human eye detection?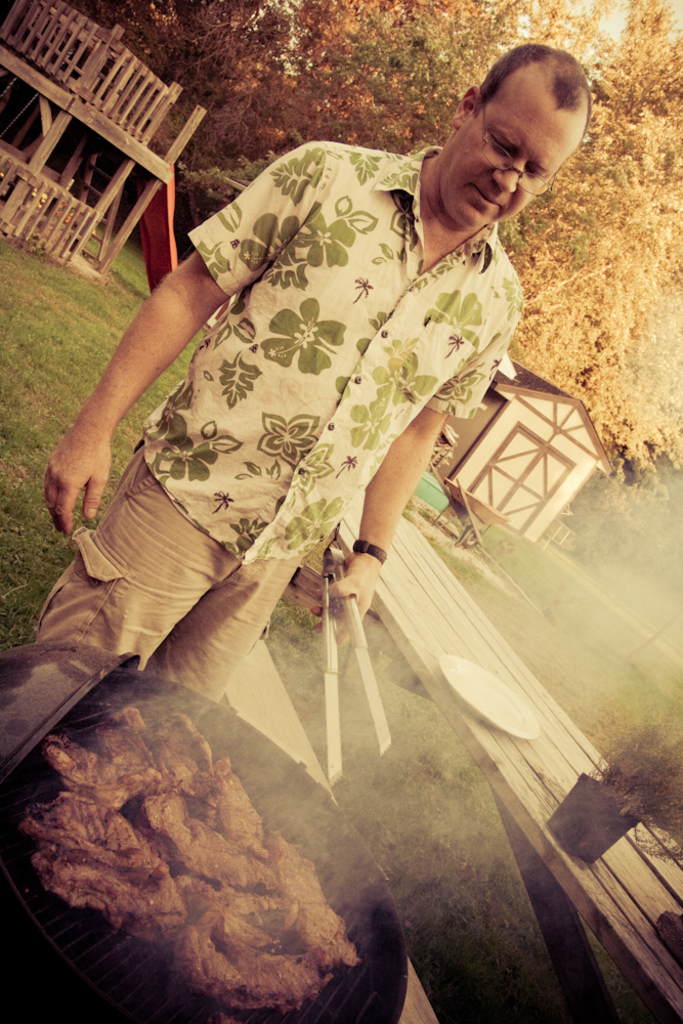
(x1=489, y1=133, x2=513, y2=158)
